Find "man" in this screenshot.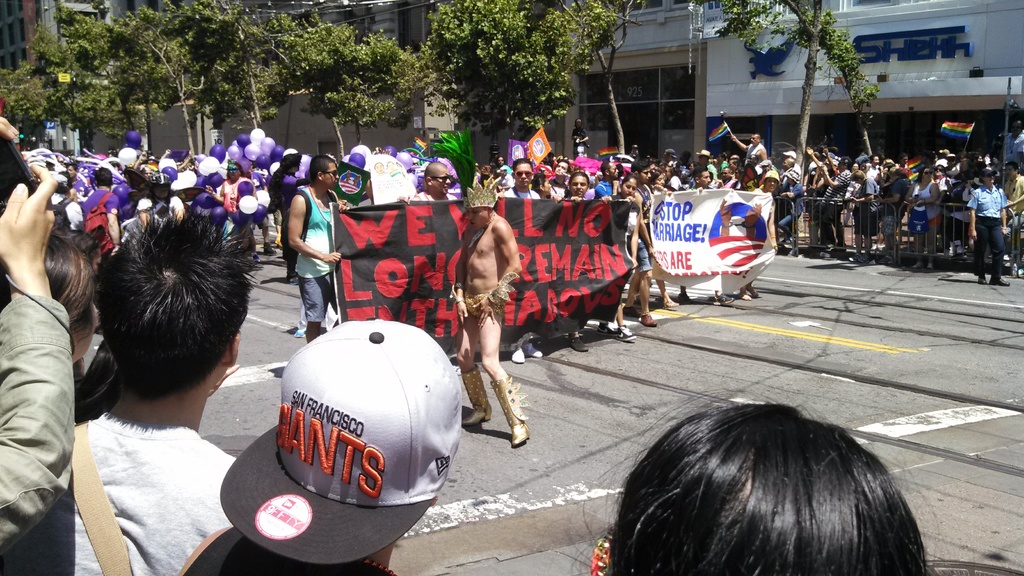
The bounding box for "man" is (74,163,121,247).
